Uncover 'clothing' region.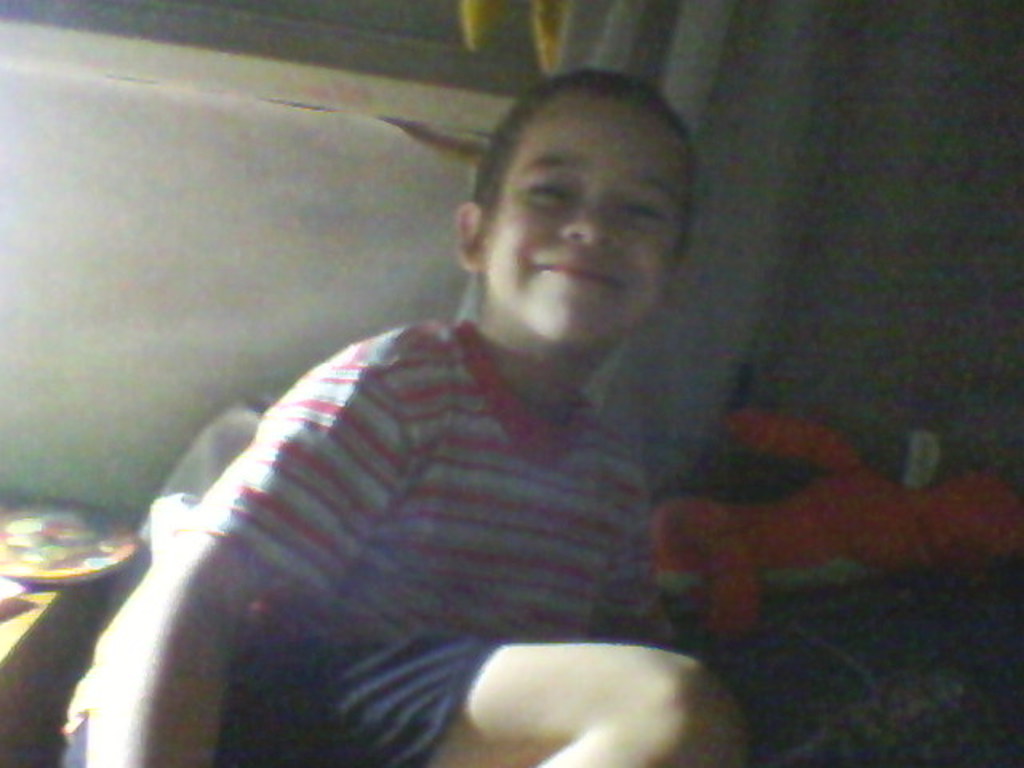
Uncovered: (x1=94, y1=251, x2=750, y2=767).
